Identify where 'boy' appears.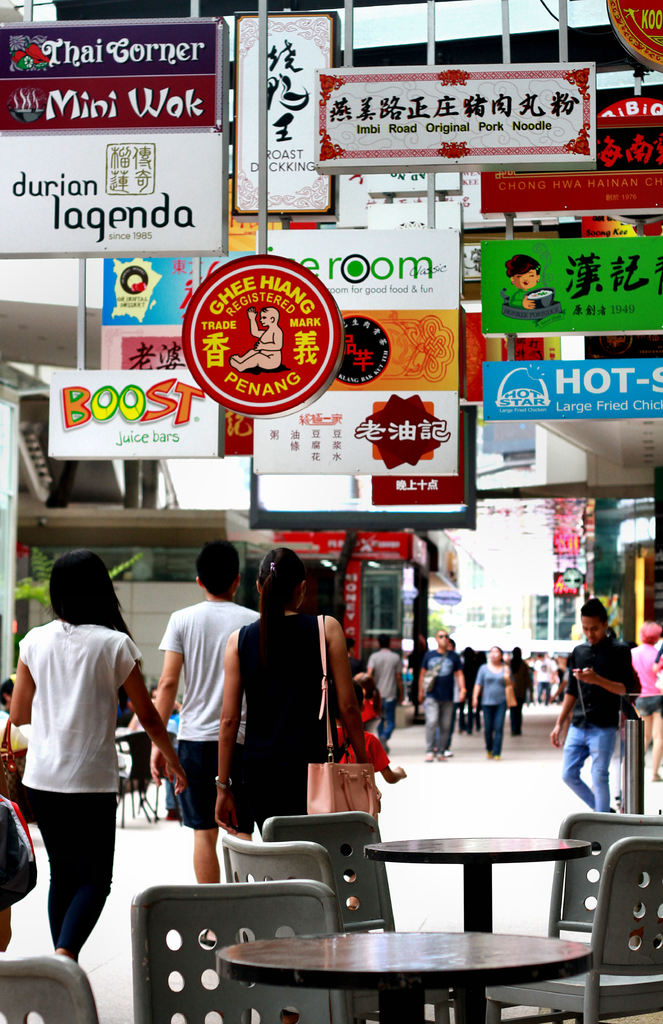
Appears at x1=0, y1=673, x2=29, y2=750.
